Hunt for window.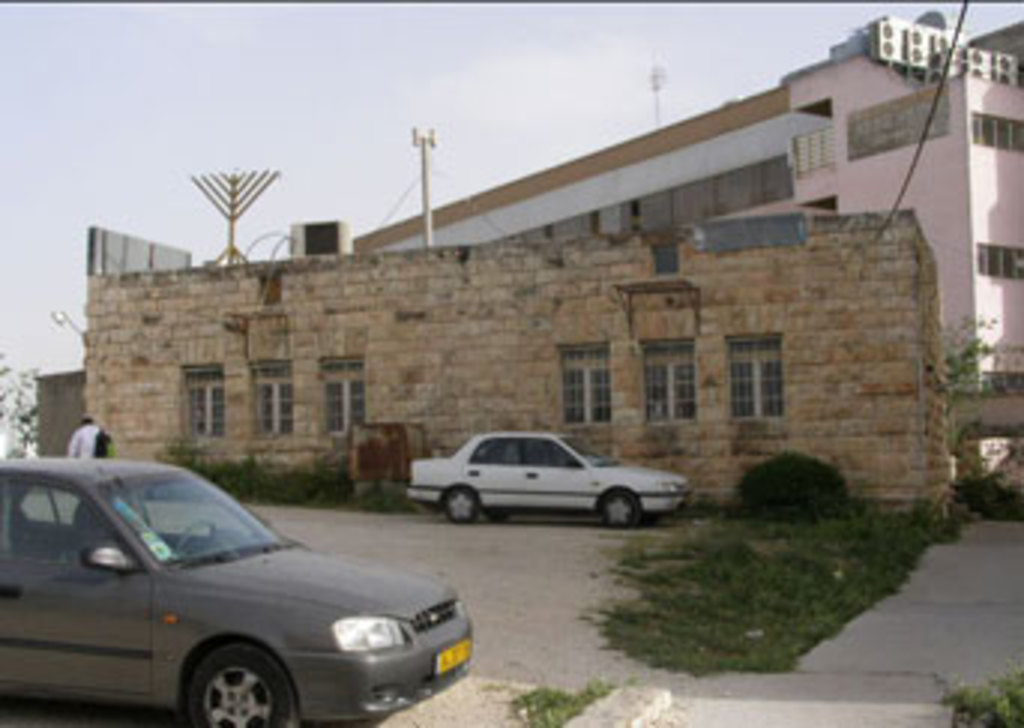
Hunted down at <bbox>731, 333, 787, 425</bbox>.
